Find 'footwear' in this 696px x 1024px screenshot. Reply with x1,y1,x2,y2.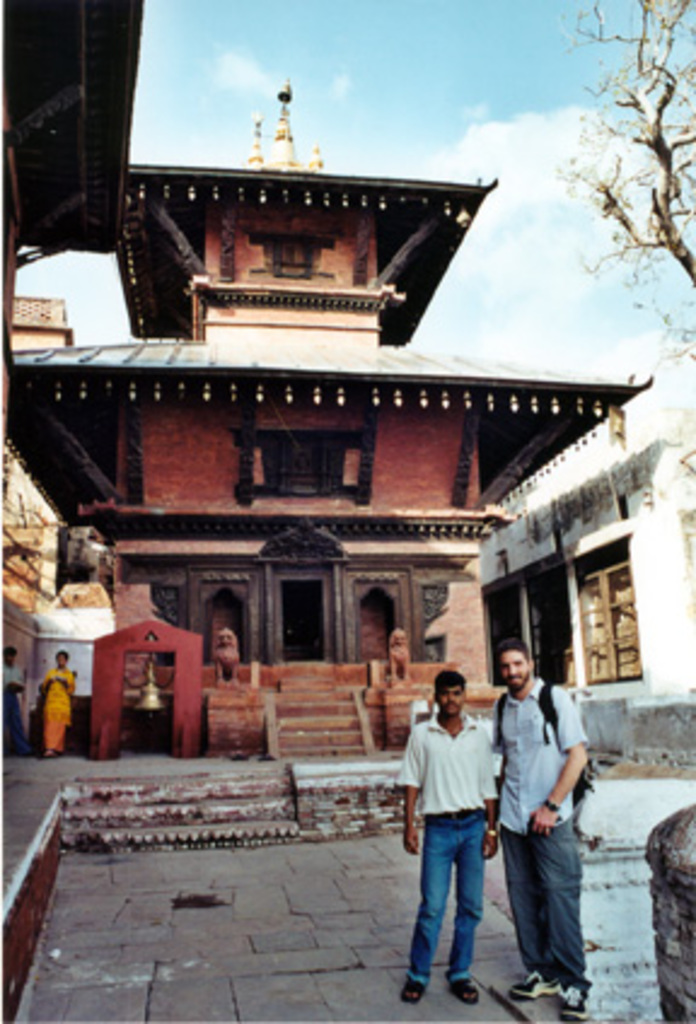
447,976,478,1007.
